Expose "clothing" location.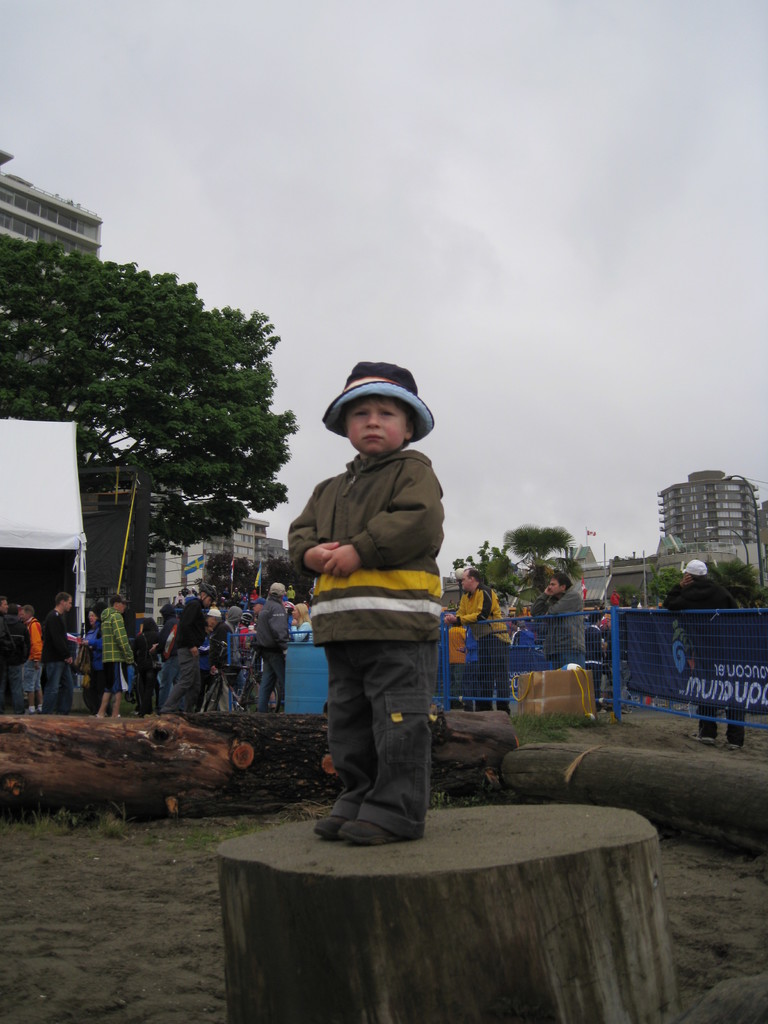
Exposed at [x1=616, y1=611, x2=632, y2=714].
